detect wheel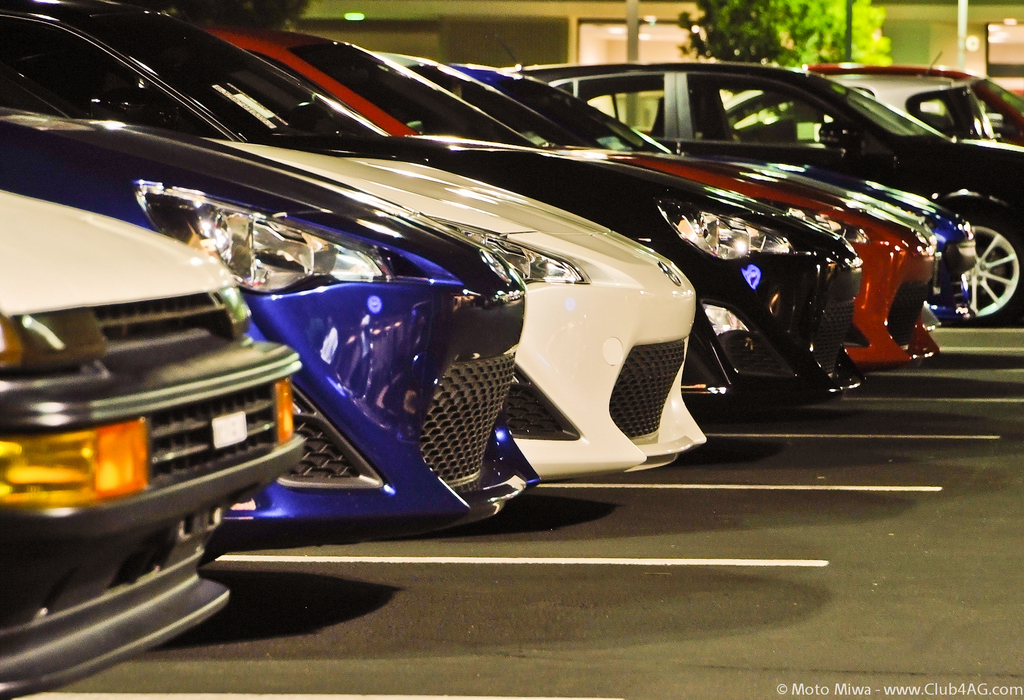
select_region(971, 208, 1023, 327)
